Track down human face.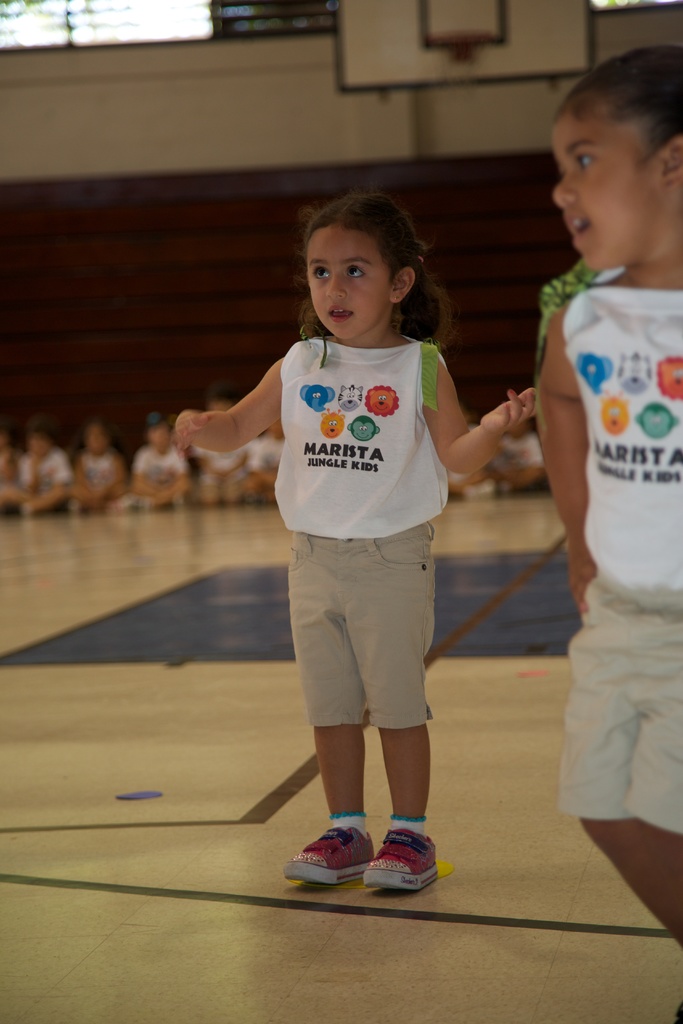
Tracked to <box>554,99,657,270</box>.
